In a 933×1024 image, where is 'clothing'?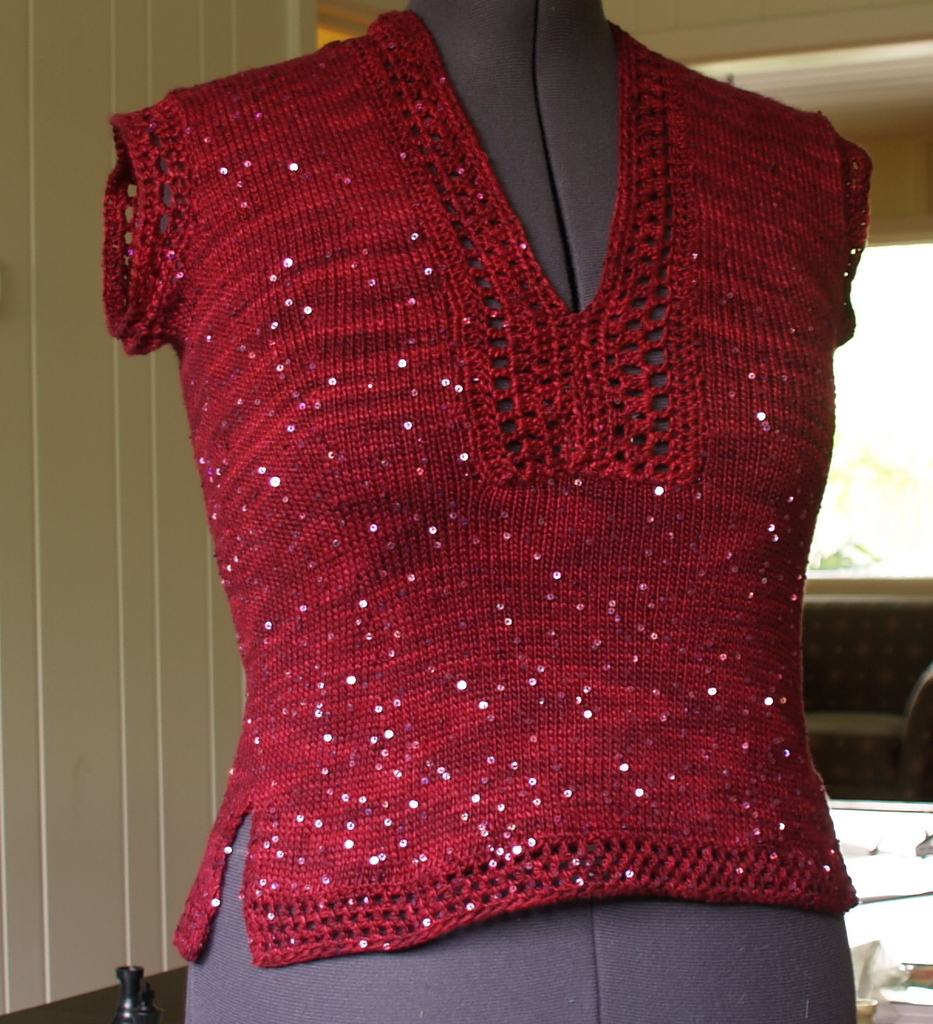
{"x1": 103, "y1": 13, "x2": 875, "y2": 973}.
